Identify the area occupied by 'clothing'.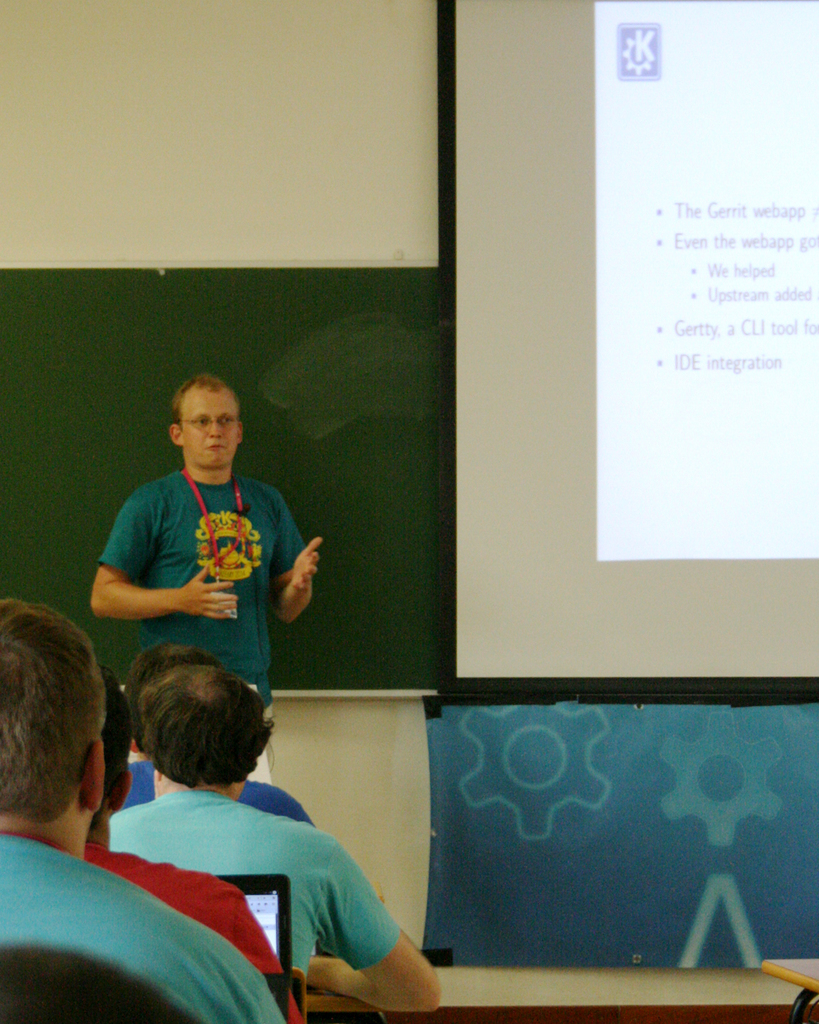
Area: detection(100, 789, 412, 1023).
